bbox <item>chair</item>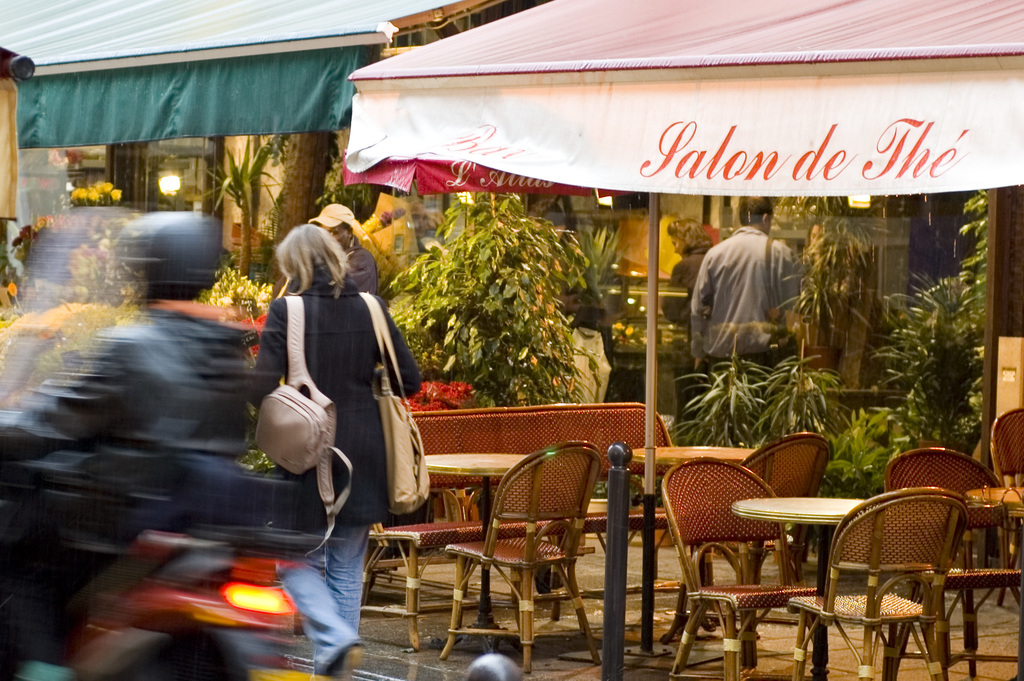
991/408/1023/597
